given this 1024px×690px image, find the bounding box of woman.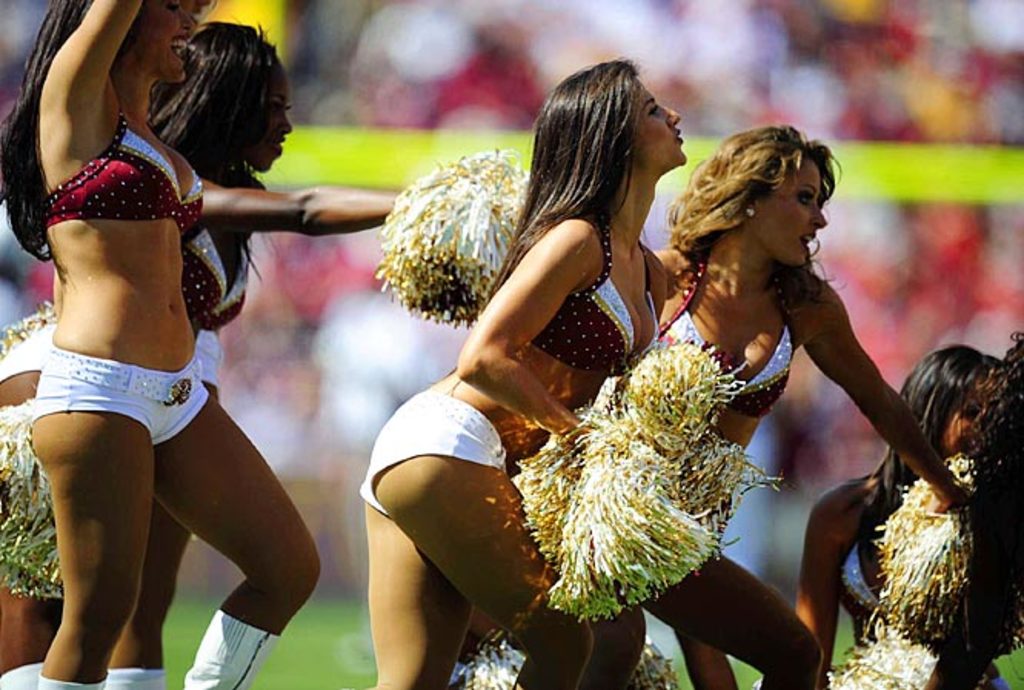
bbox=(786, 343, 1021, 688).
